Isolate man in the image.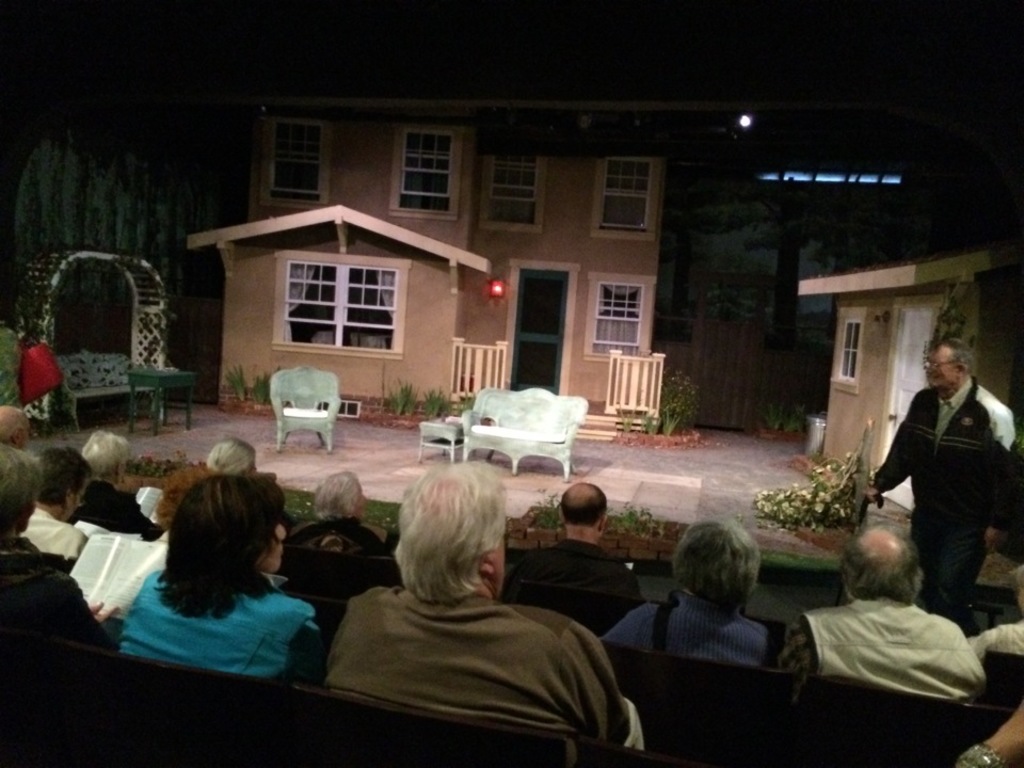
Isolated region: bbox=[0, 443, 125, 661].
